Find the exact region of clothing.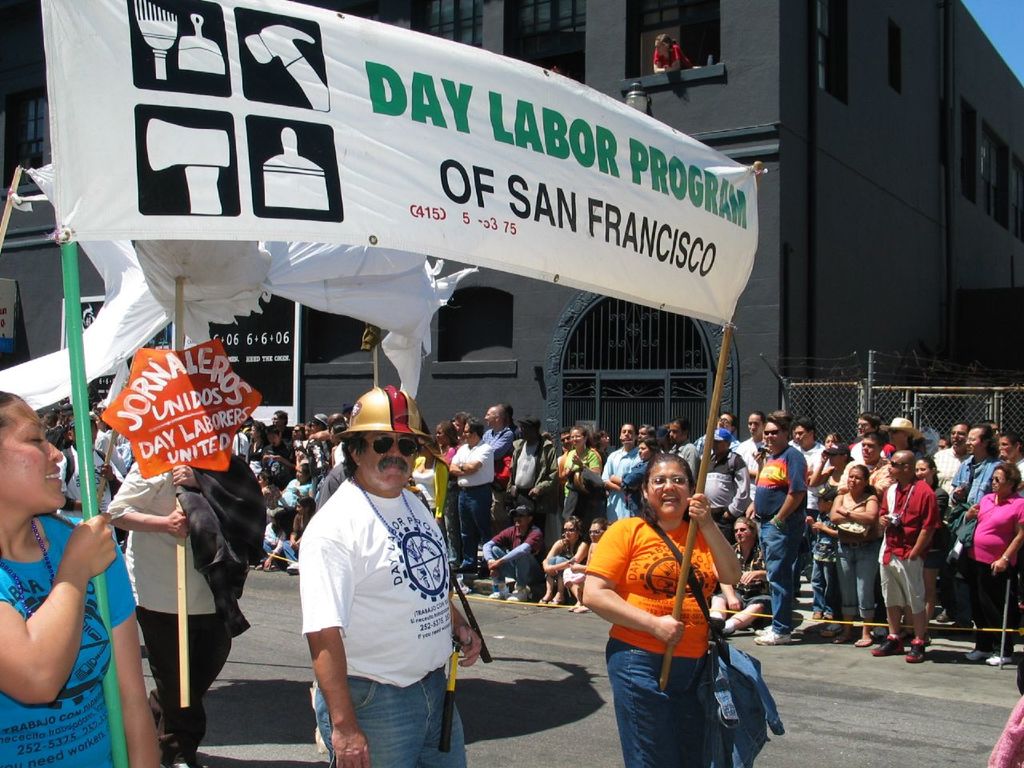
Exact region: rect(302, 438, 332, 474).
